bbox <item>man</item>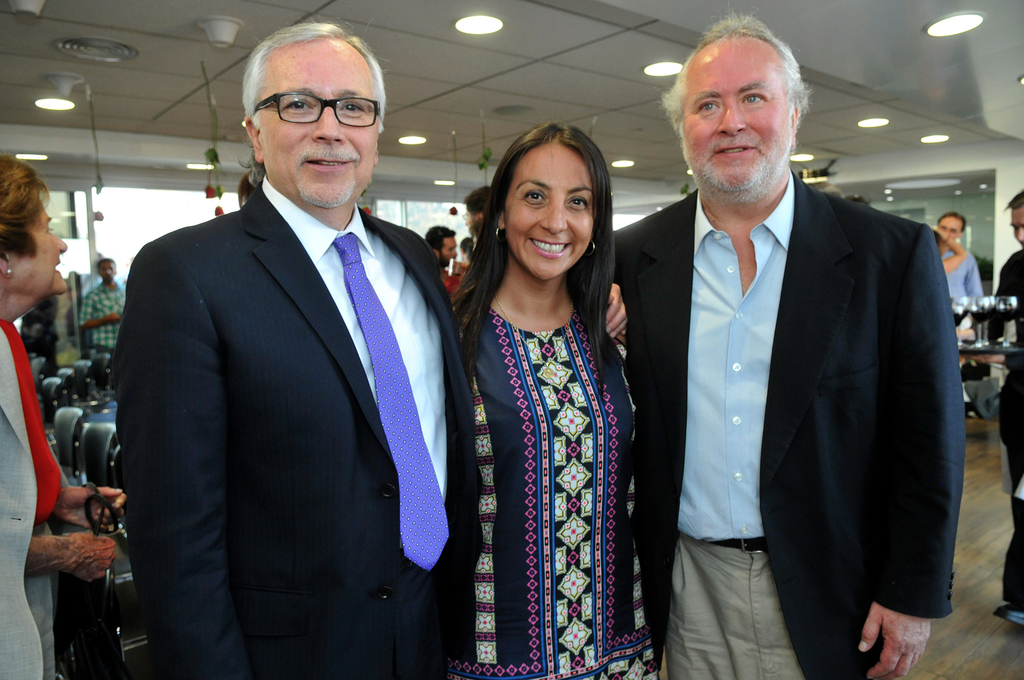
rect(427, 218, 453, 285)
